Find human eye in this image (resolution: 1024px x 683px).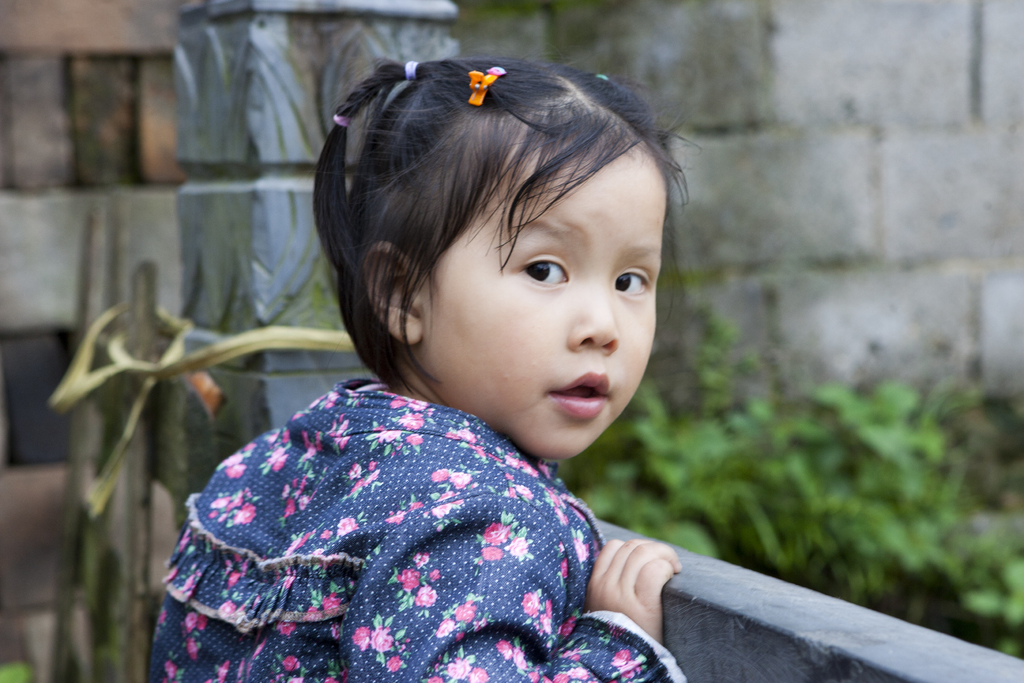
l=501, t=231, r=577, b=293.
